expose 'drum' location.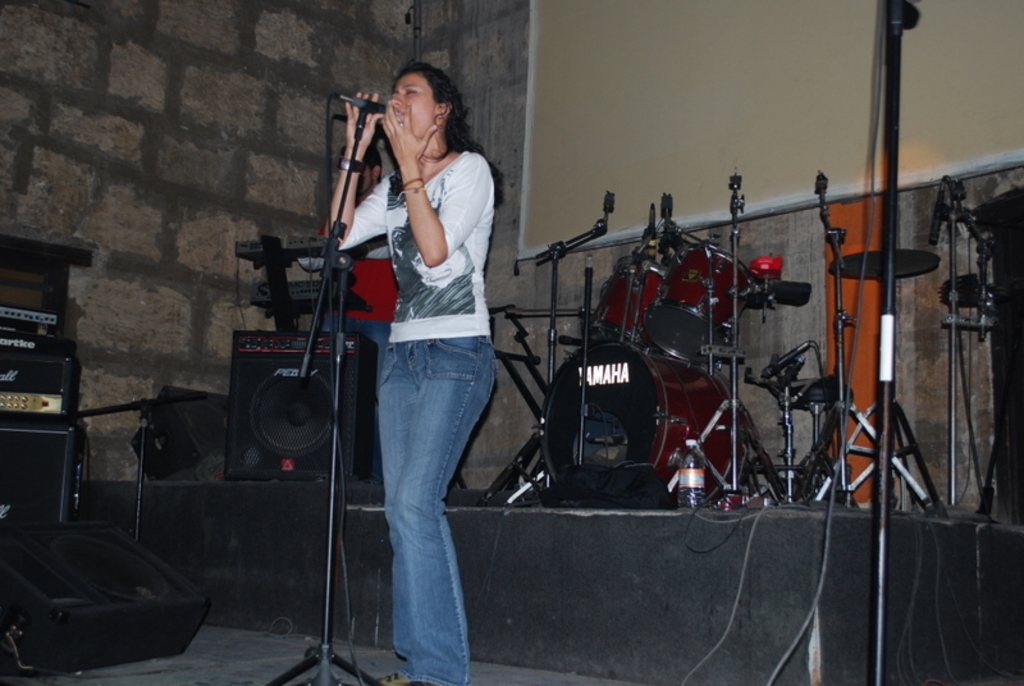
Exposed at x1=539, y1=342, x2=755, y2=502.
